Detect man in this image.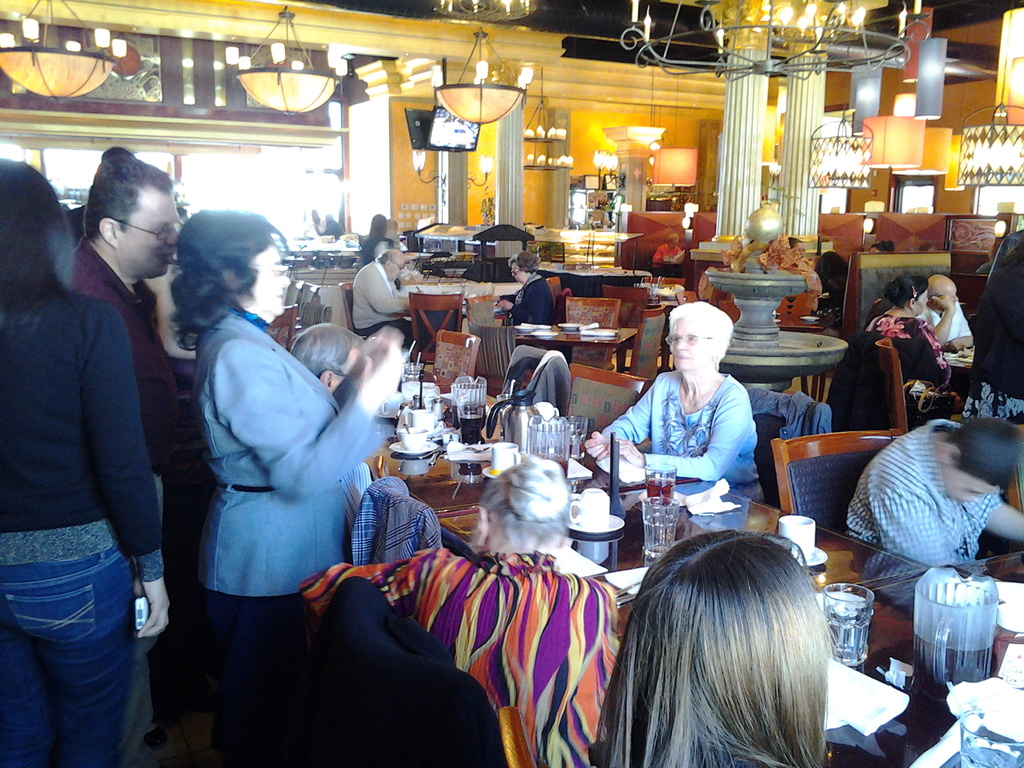
Detection: rect(653, 234, 681, 271).
